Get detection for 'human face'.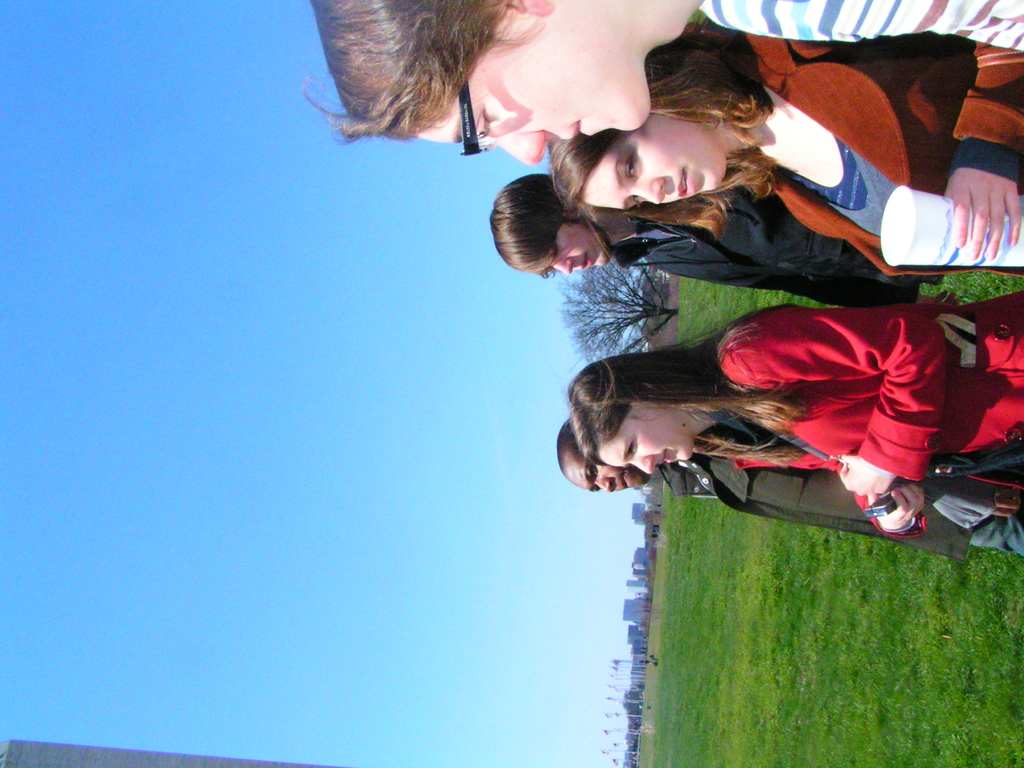
Detection: bbox=[568, 462, 650, 494].
